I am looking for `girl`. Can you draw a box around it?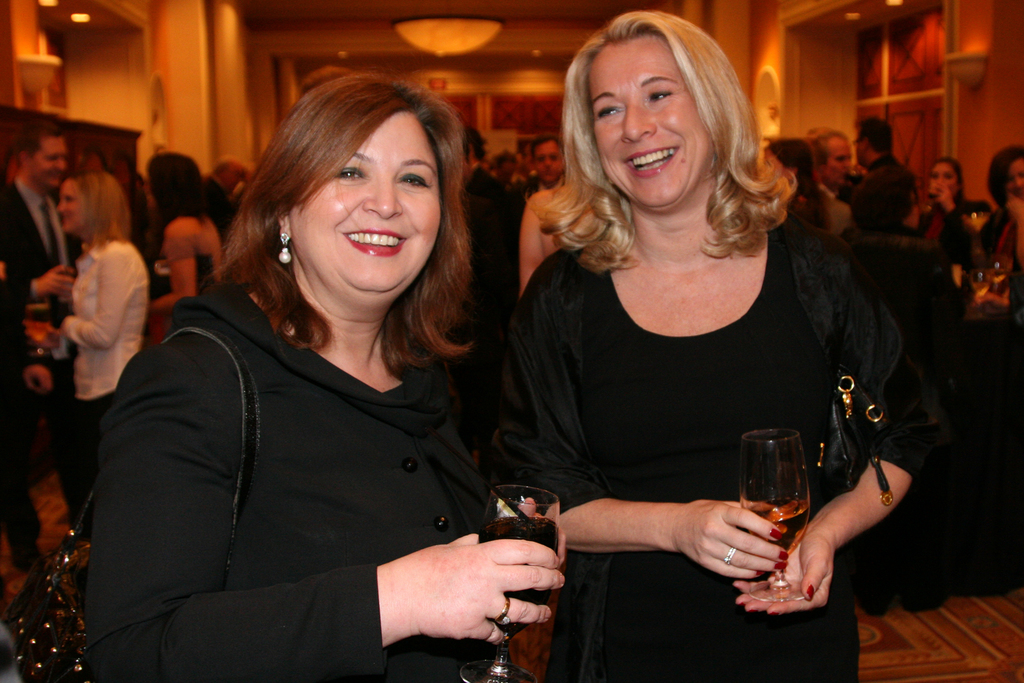
Sure, the bounding box is box=[148, 154, 217, 322].
